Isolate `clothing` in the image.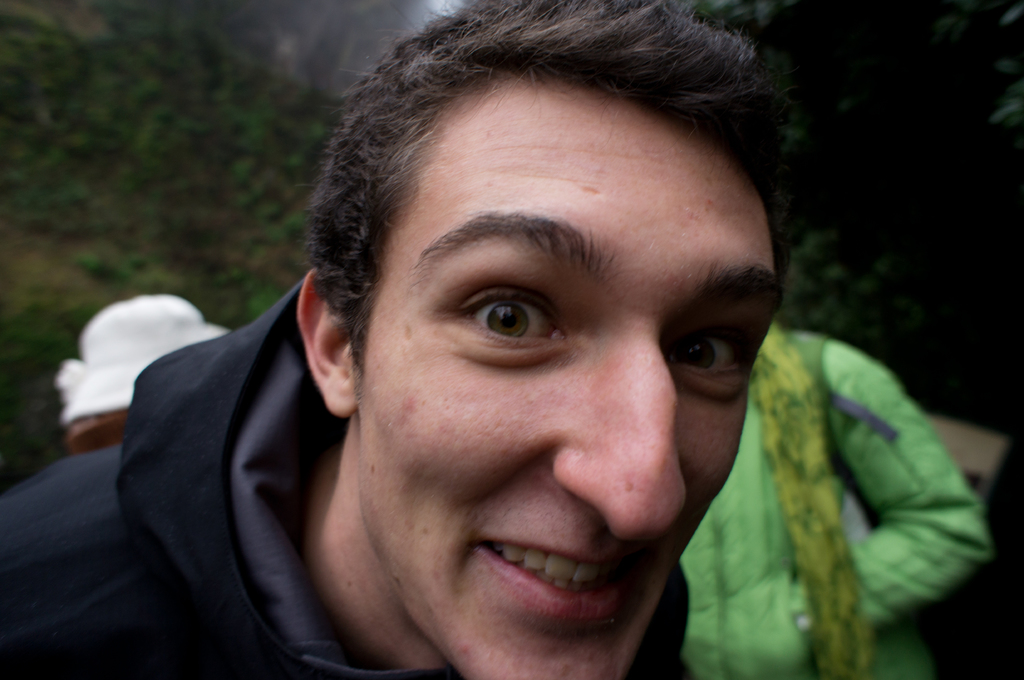
Isolated region: [x1=657, y1=228, x2=1010, y2=679].
